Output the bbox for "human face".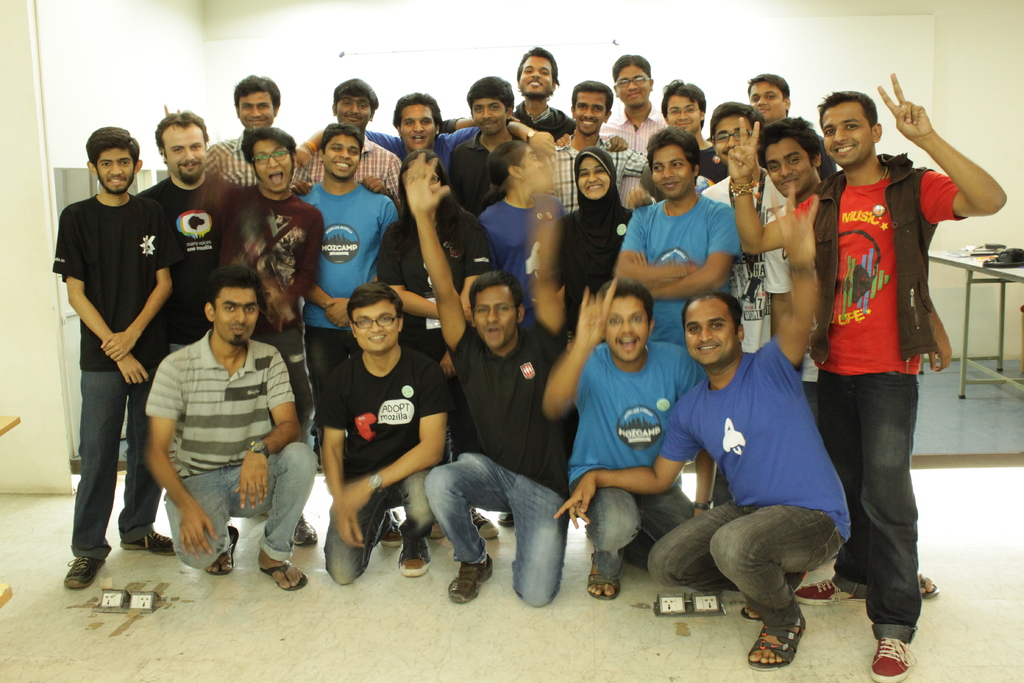
(820, 107, 869, 165).
